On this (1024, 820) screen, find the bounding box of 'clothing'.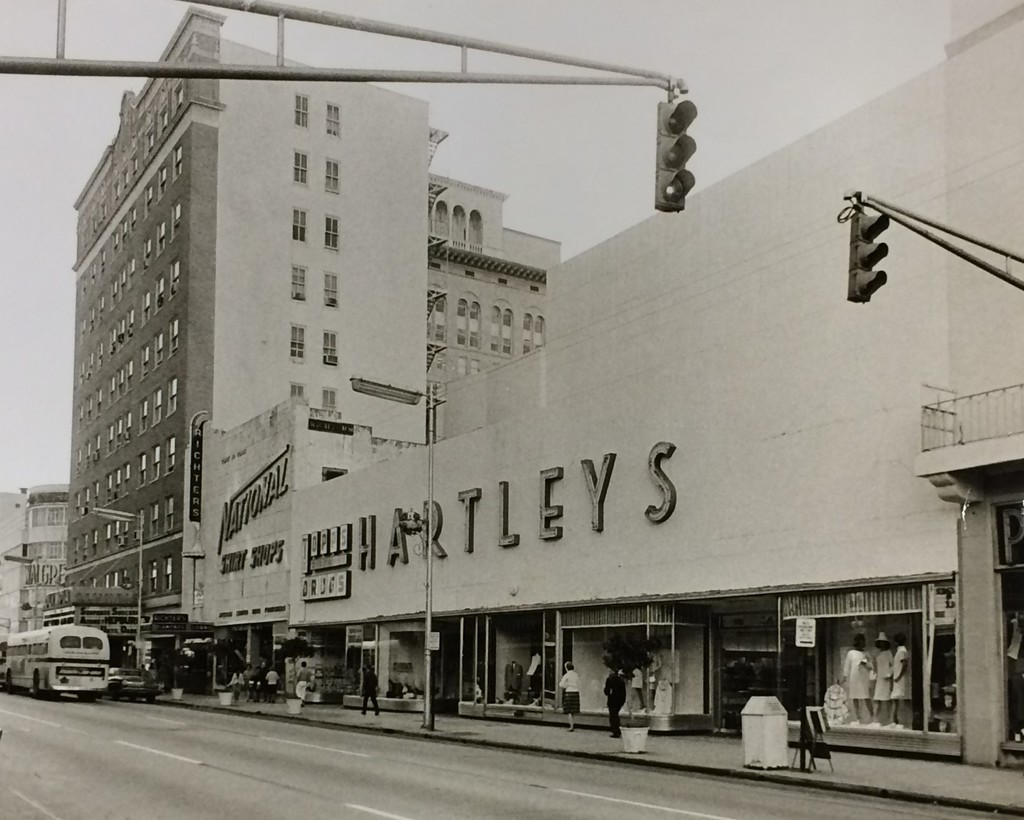
Bounding box: <region>267, 669, 278, 700</region>.
